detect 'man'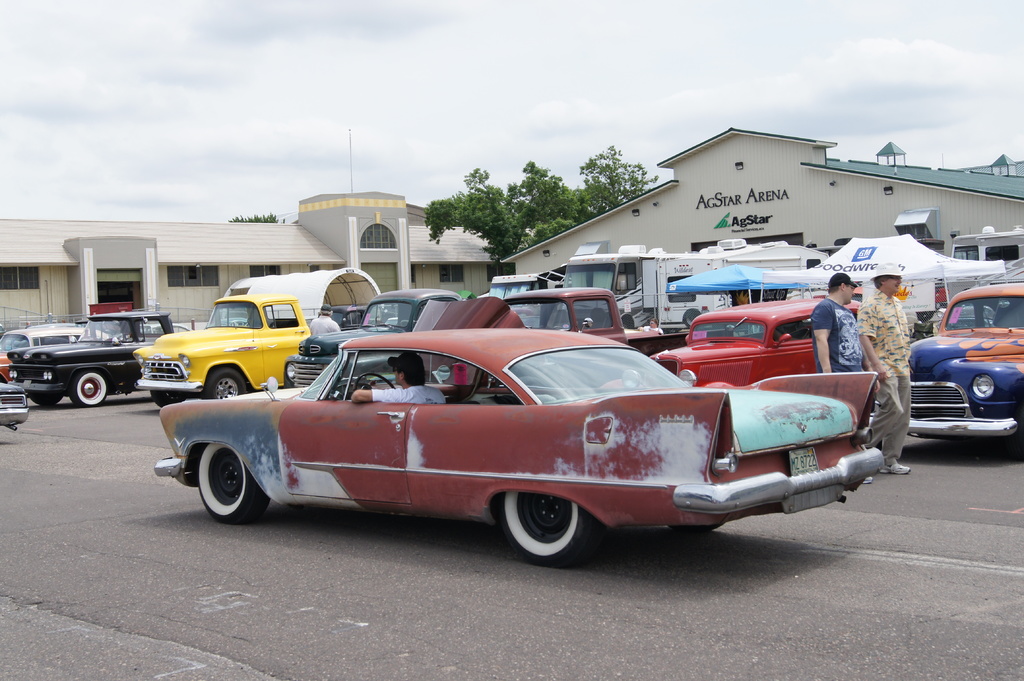
(855, 259, 911, 475)
